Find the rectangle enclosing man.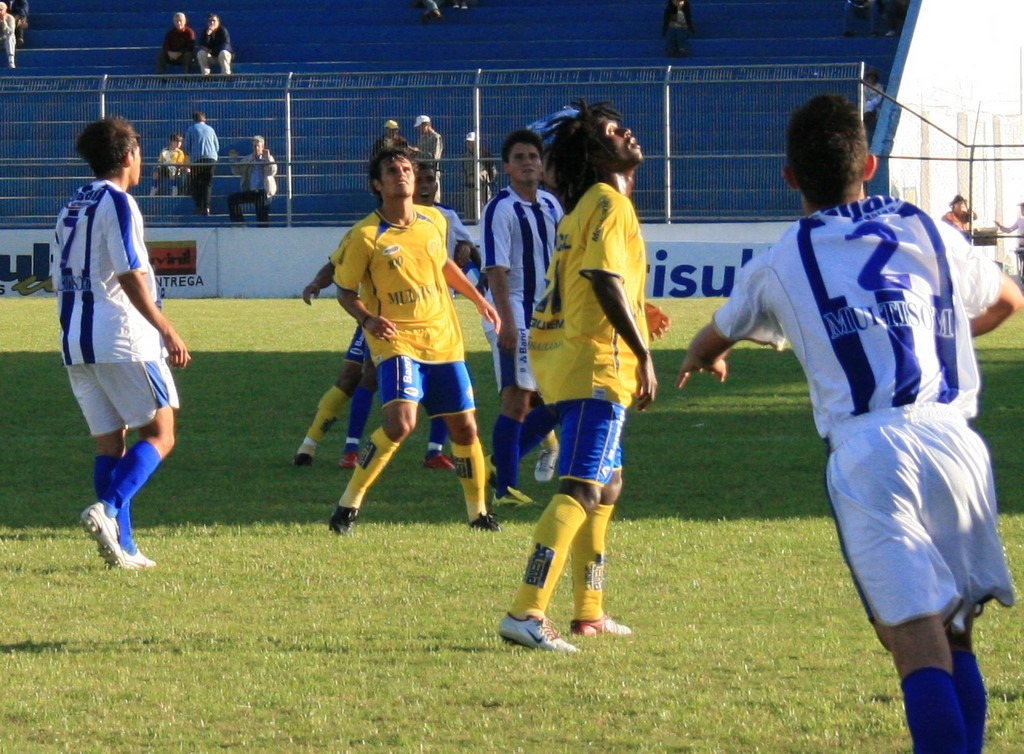
<bbox>46, 113, 190, 574</bbox>.
